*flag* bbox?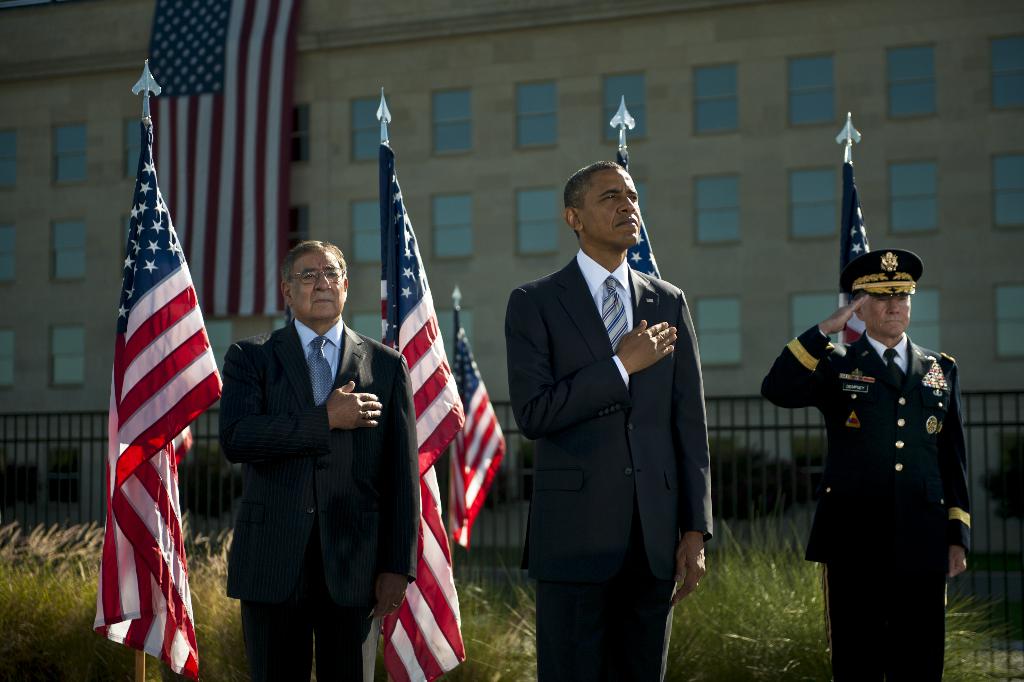
region(382, 144, 476, 681)
